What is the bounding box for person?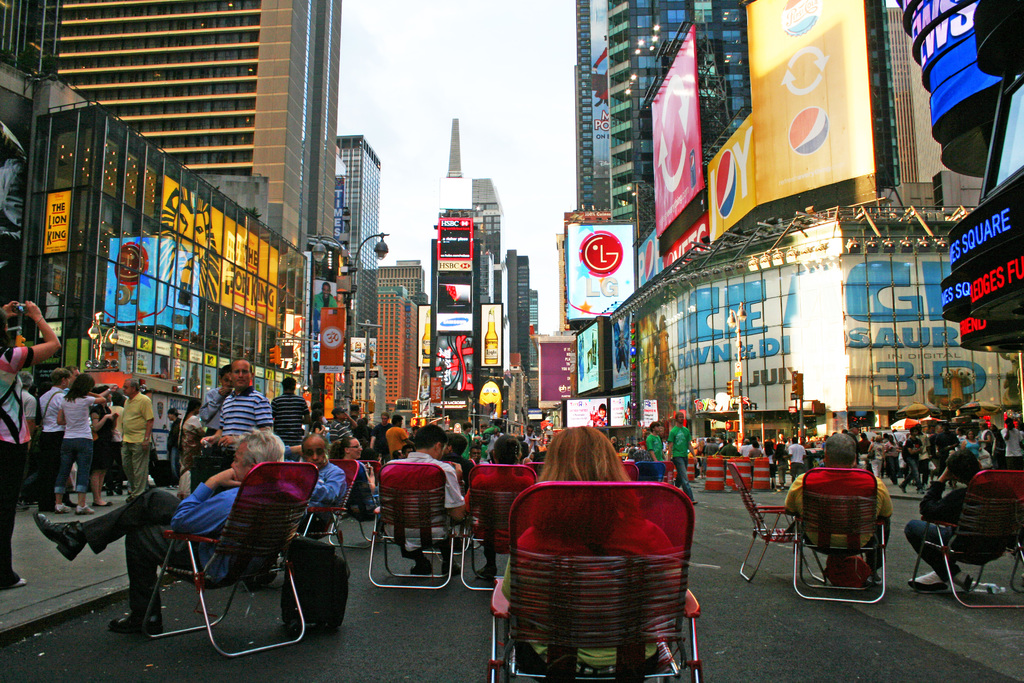
<region>34, 425, 292, 629</region>.
